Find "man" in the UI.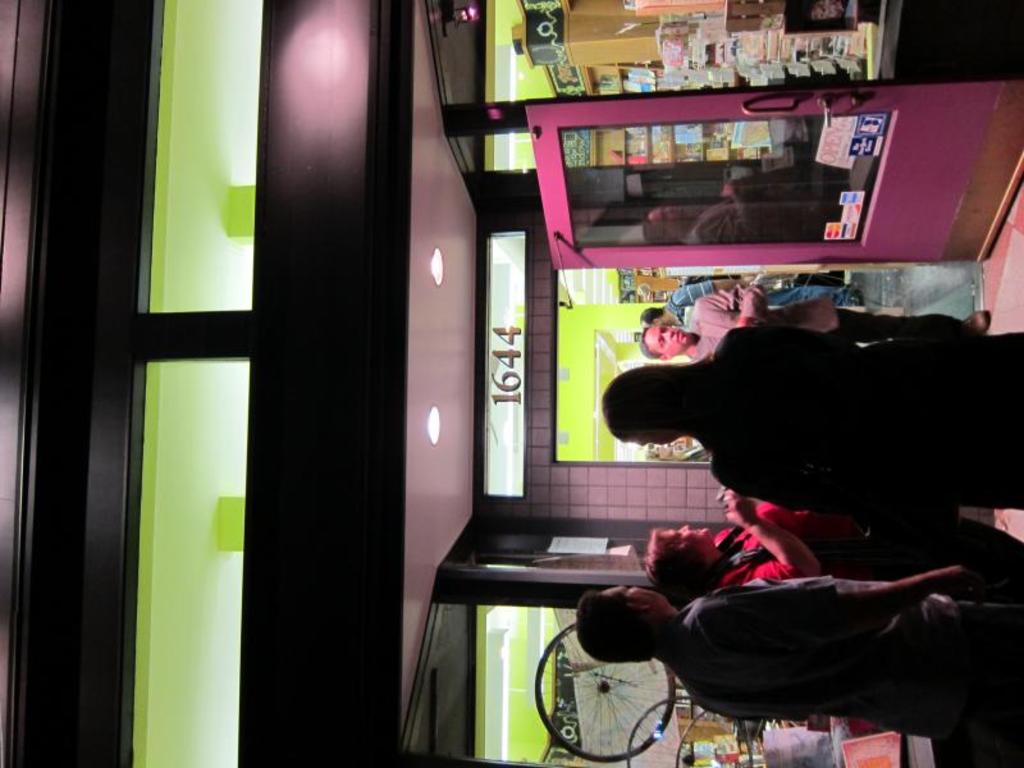
UI element at 509/490/1023/762.
